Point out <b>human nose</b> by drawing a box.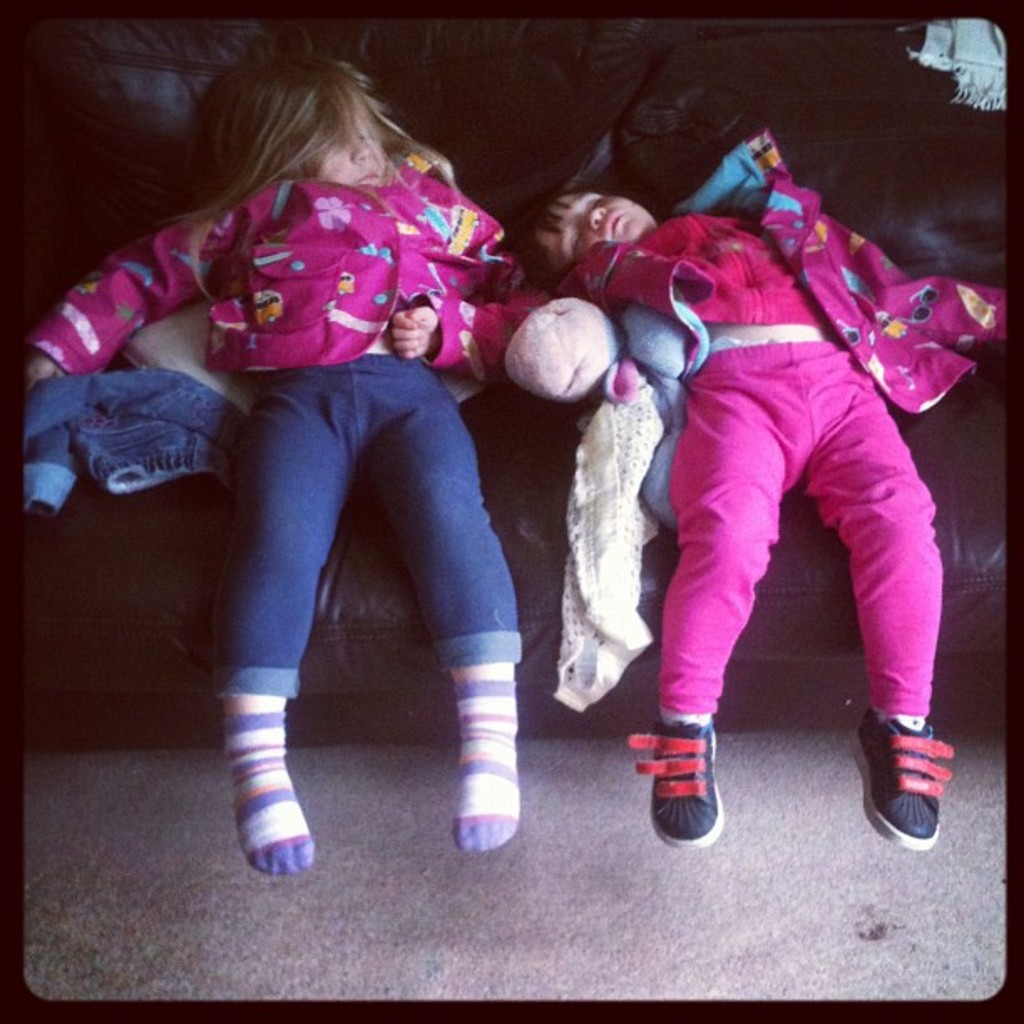
(left=348, top=131, right=370, bottom=159).
